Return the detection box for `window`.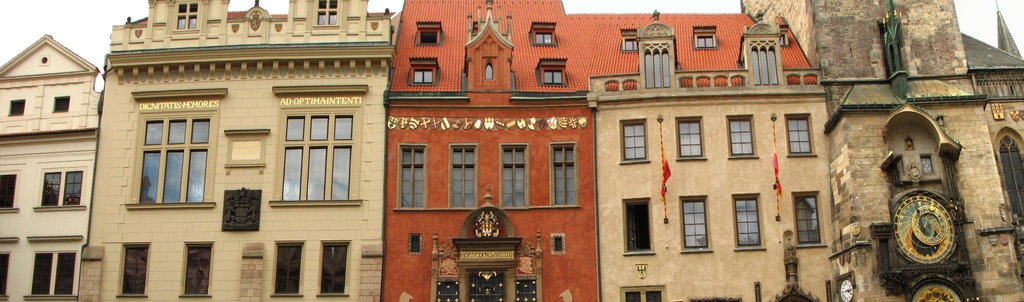
crop(728, 190, 763, 255).
